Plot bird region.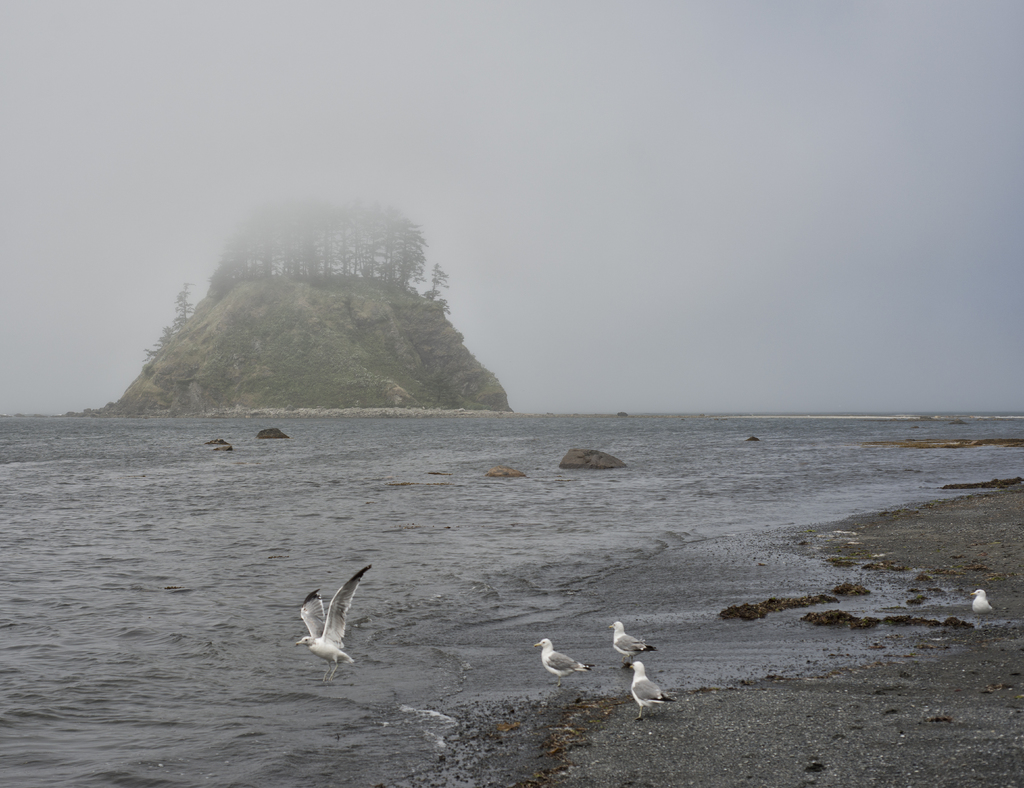
Plotted at left=529, top=634, right=593, bottom=689.
